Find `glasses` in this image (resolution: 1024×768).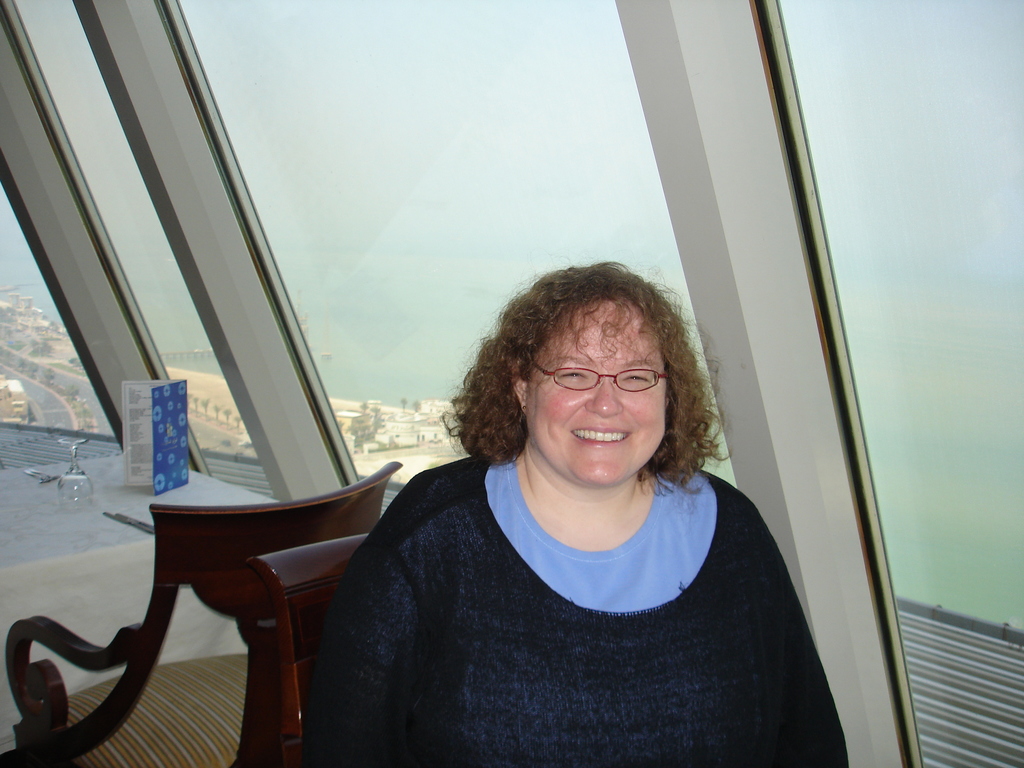
bbox=[529, 363, 668, 392].
